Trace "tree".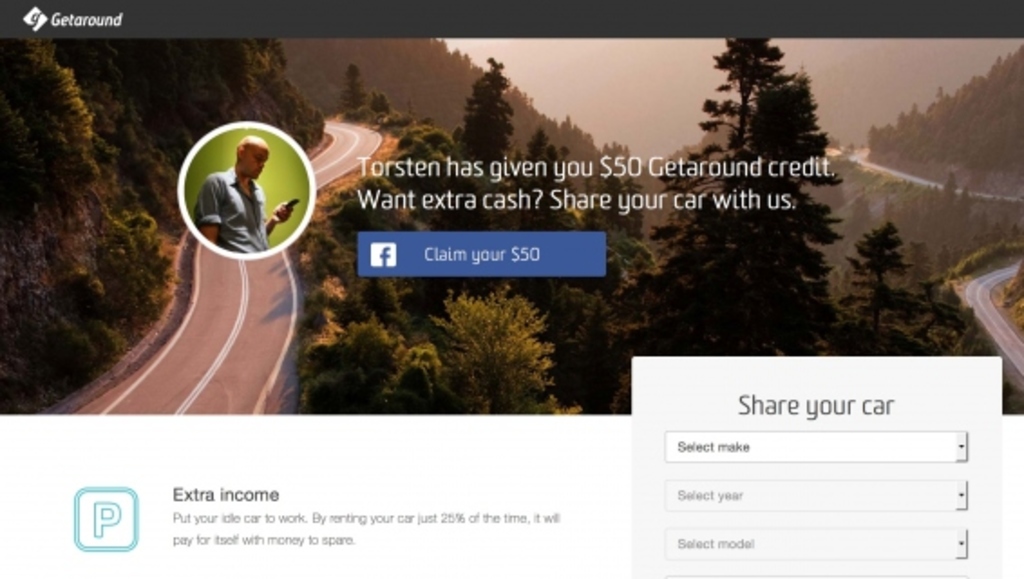
Traced to 581 172 659 358.
